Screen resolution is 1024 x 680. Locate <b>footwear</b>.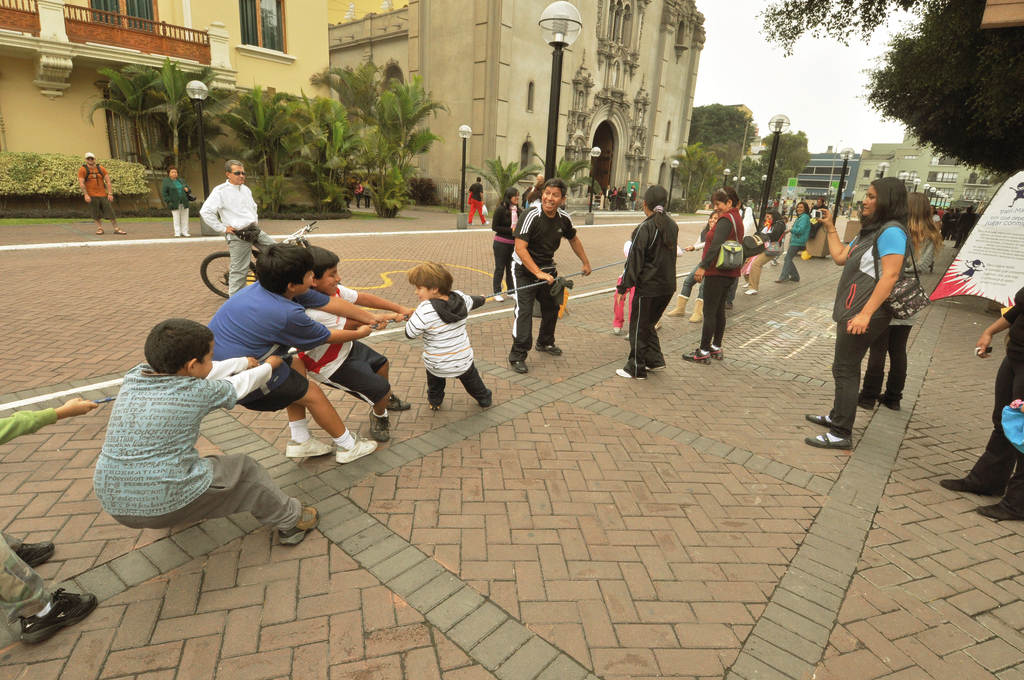
x1=287, y1=430, x2=330, y2=457.
